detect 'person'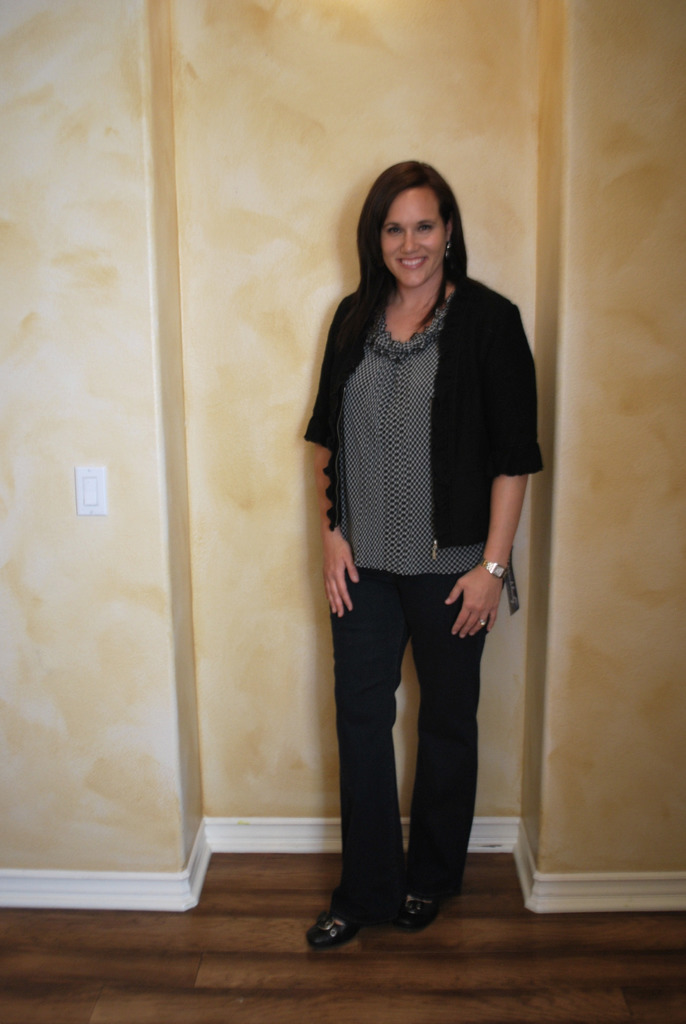
[left=300, top=106, right=548, bottom=941]
